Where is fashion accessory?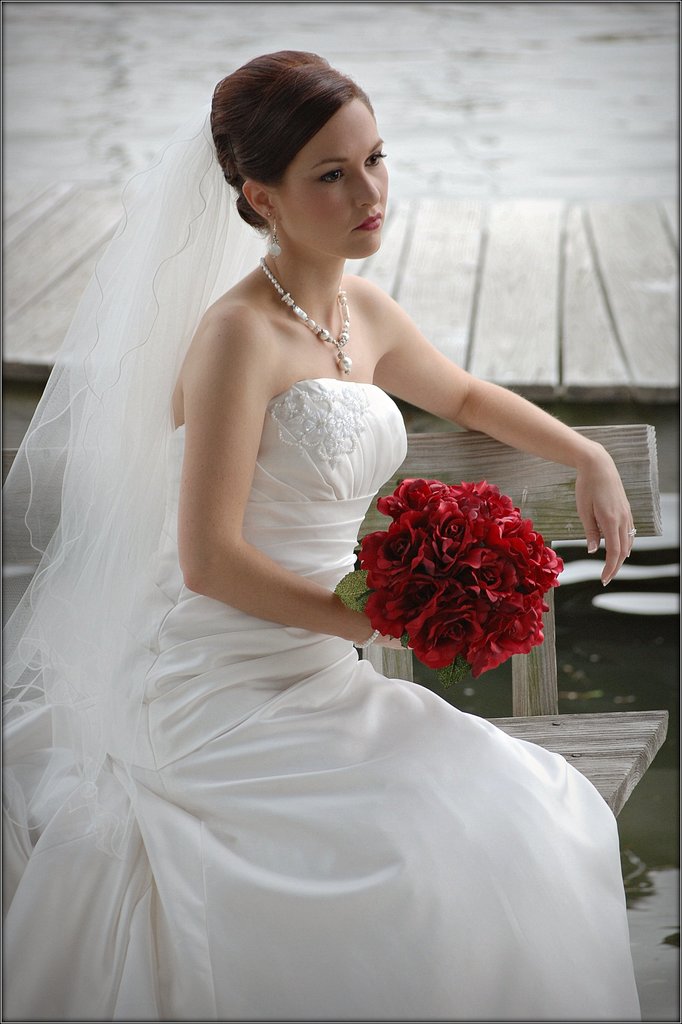
l=258, t=257, r=352, b=372.
